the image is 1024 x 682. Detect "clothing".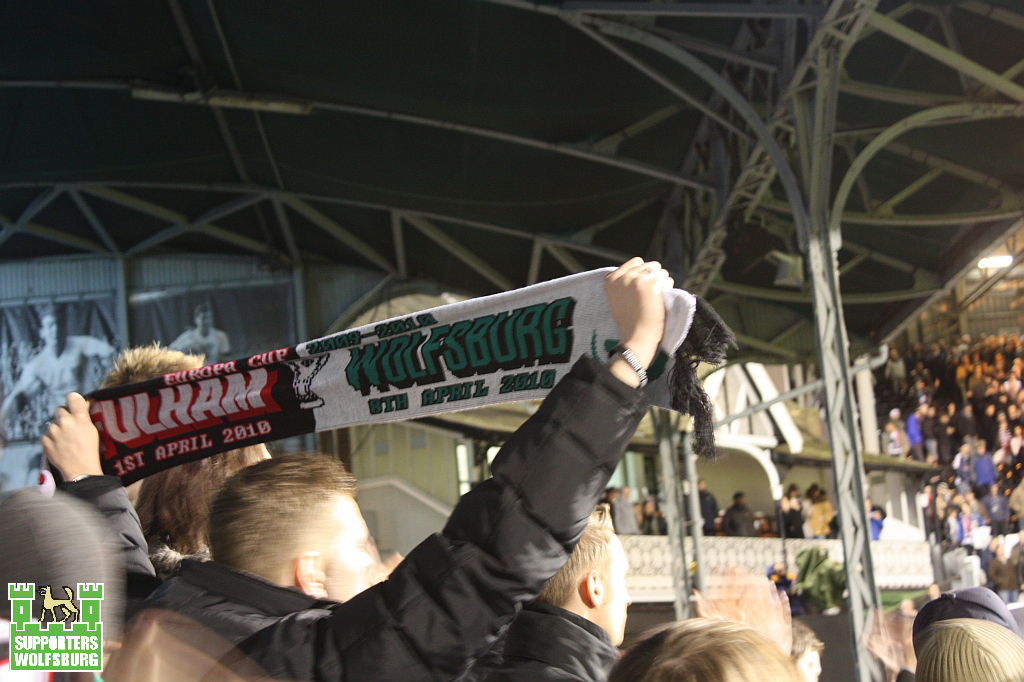
Detection: 715:507:760:541.
